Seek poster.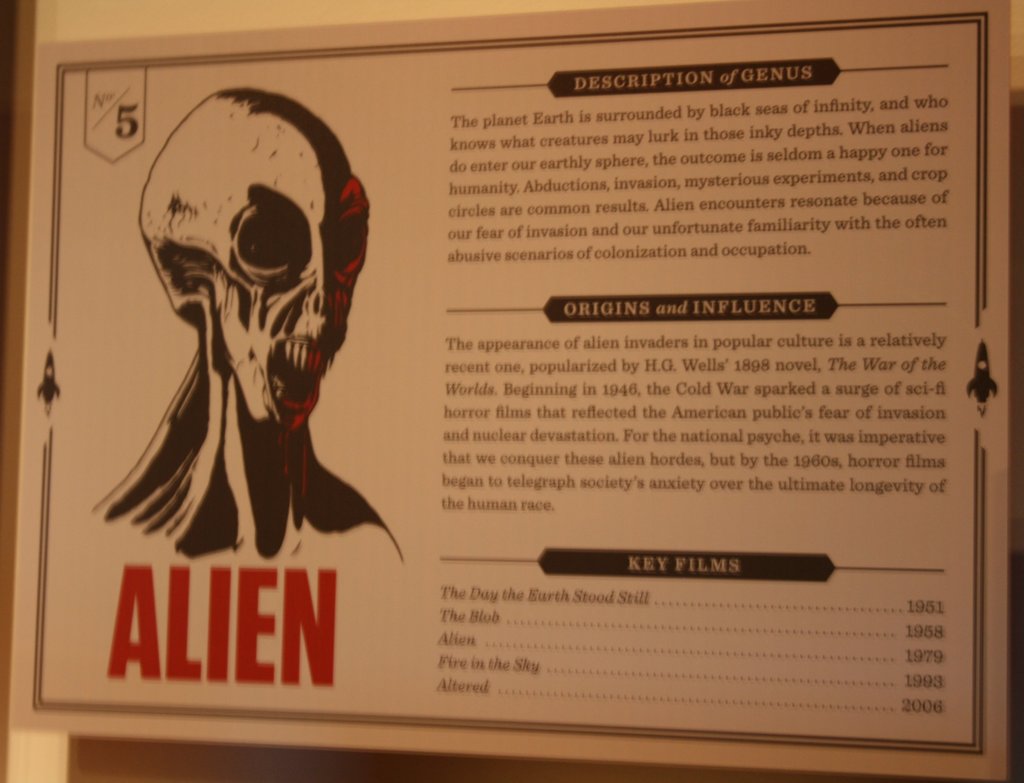
(left=3, top=0, right=1004, bottom=782).
